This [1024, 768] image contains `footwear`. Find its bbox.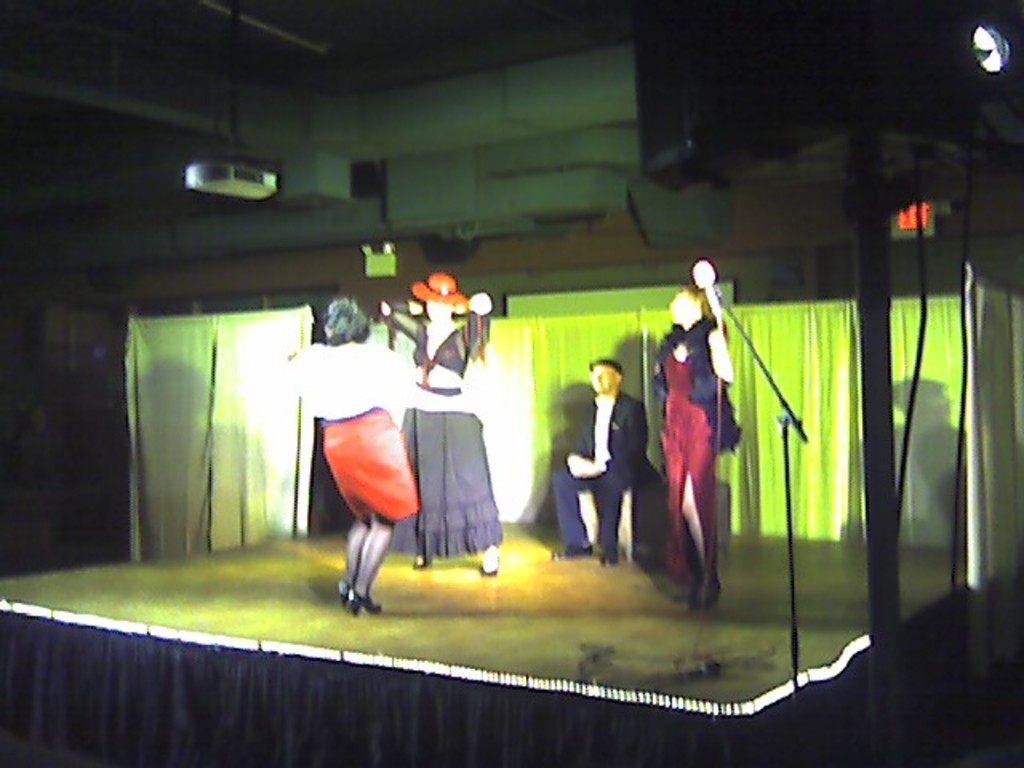
box=[685, 574, 718, 606].
